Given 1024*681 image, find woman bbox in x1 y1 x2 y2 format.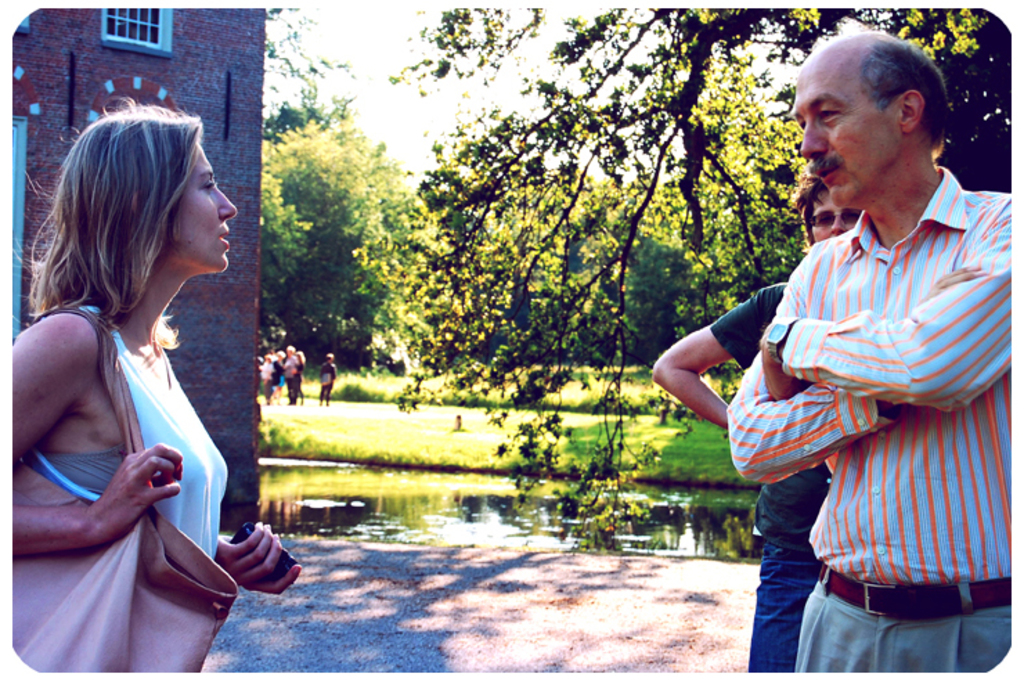
0 104 270 675.
